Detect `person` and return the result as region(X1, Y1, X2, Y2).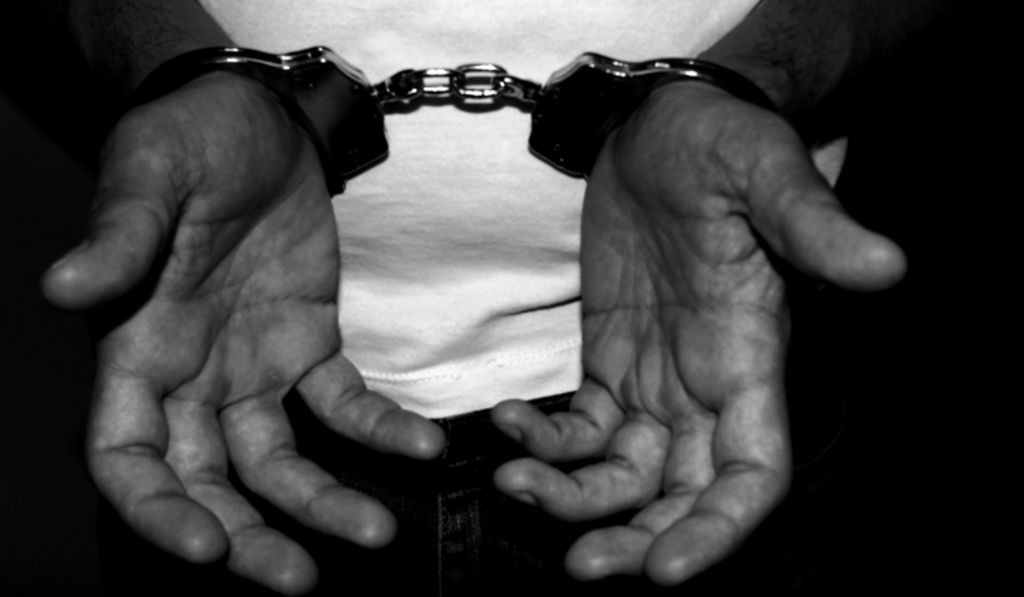
region(5, 0, 916, 596).
